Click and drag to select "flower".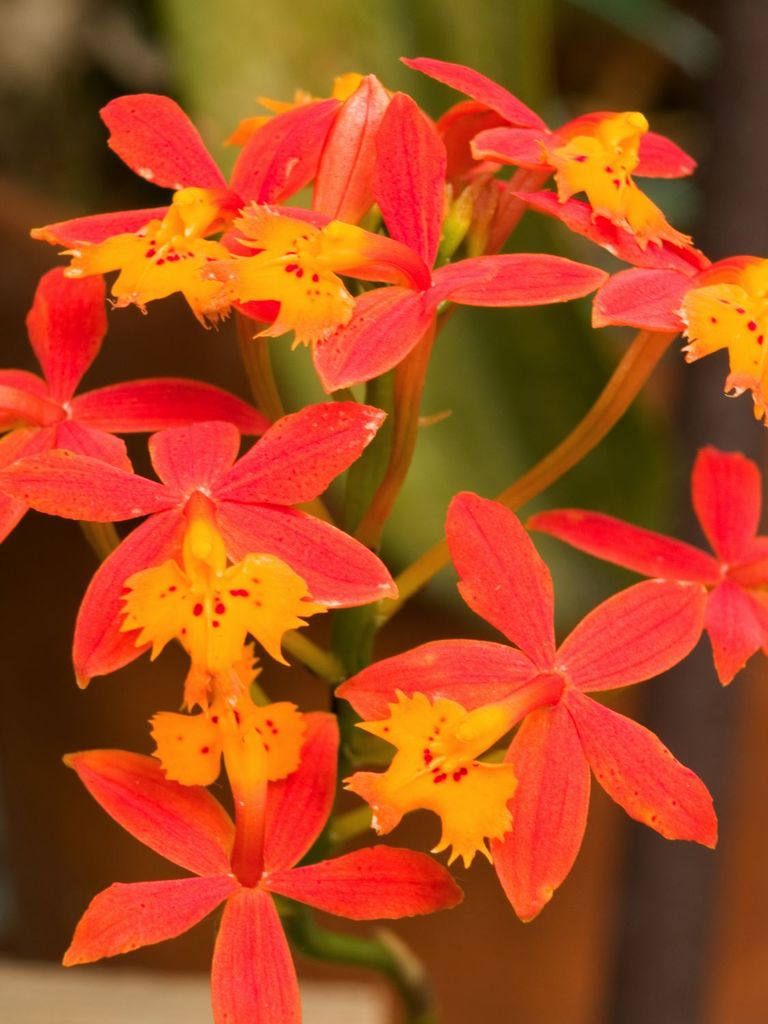
Selection: crop(63, 713, 464, 1023).
